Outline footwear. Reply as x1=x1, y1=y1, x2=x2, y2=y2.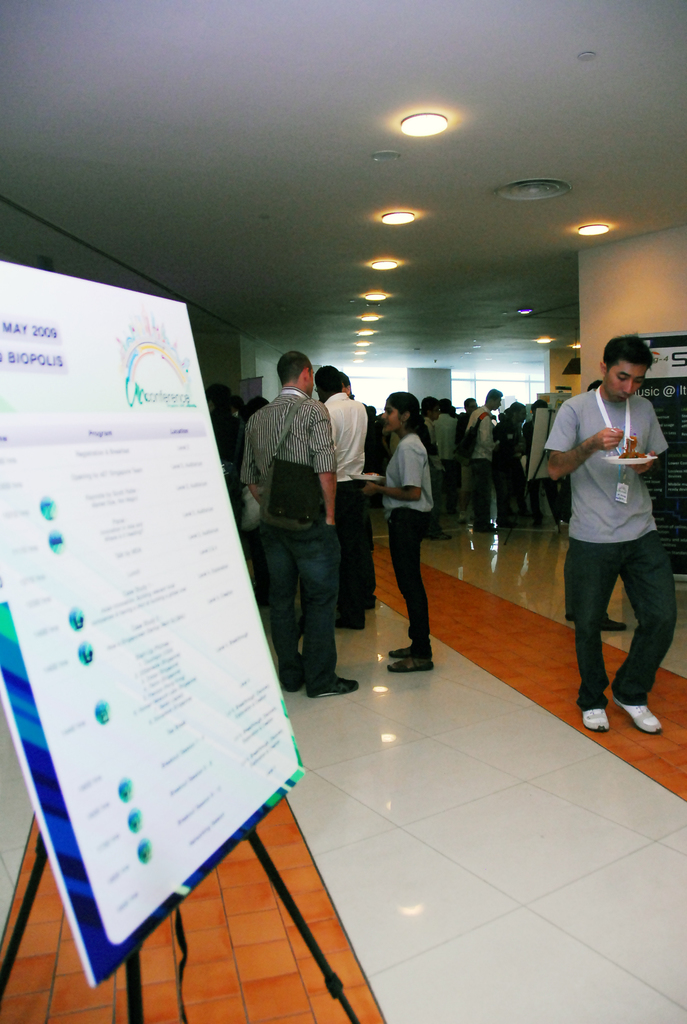
x1=368, y1=593, x2=375, y2=609.
